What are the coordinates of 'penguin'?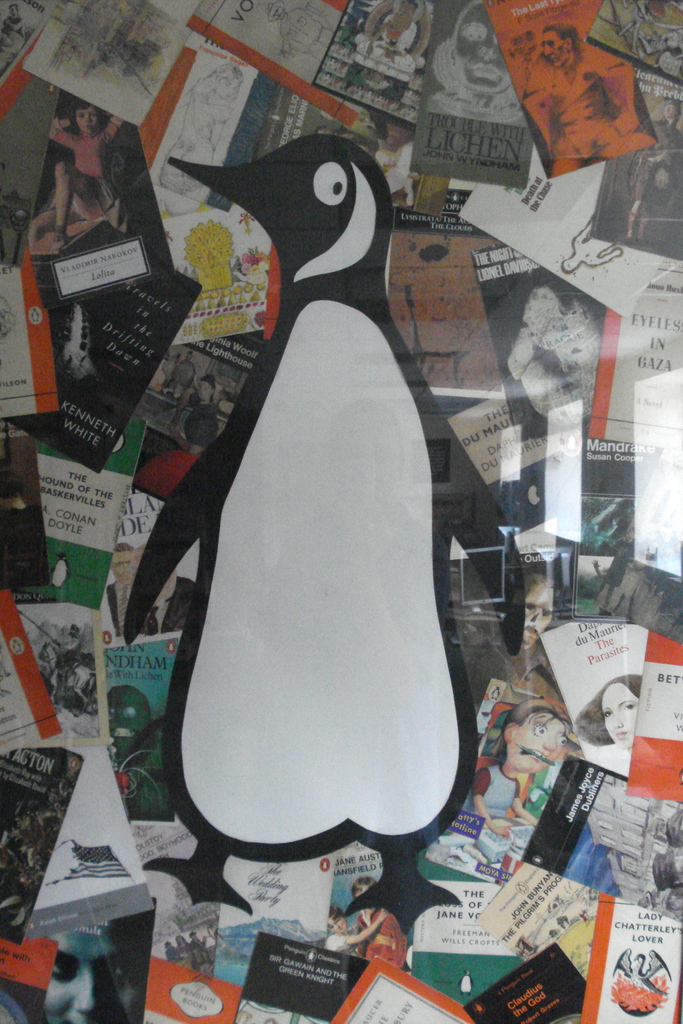
l=85, t=154, r=504, b=948.
